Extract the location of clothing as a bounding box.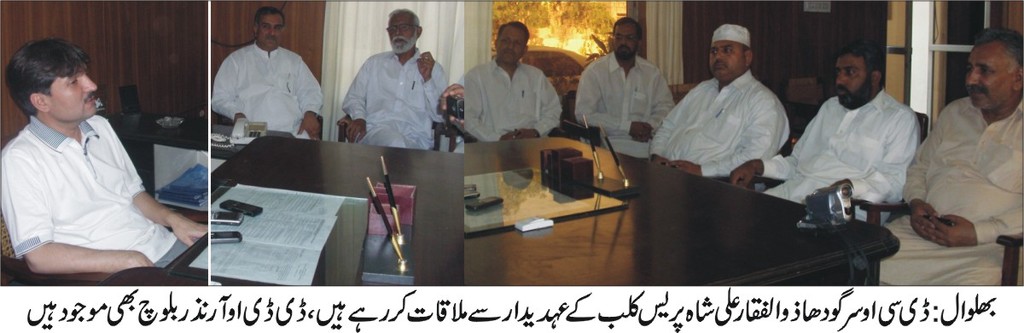
region(452, 128, 469, 155).
